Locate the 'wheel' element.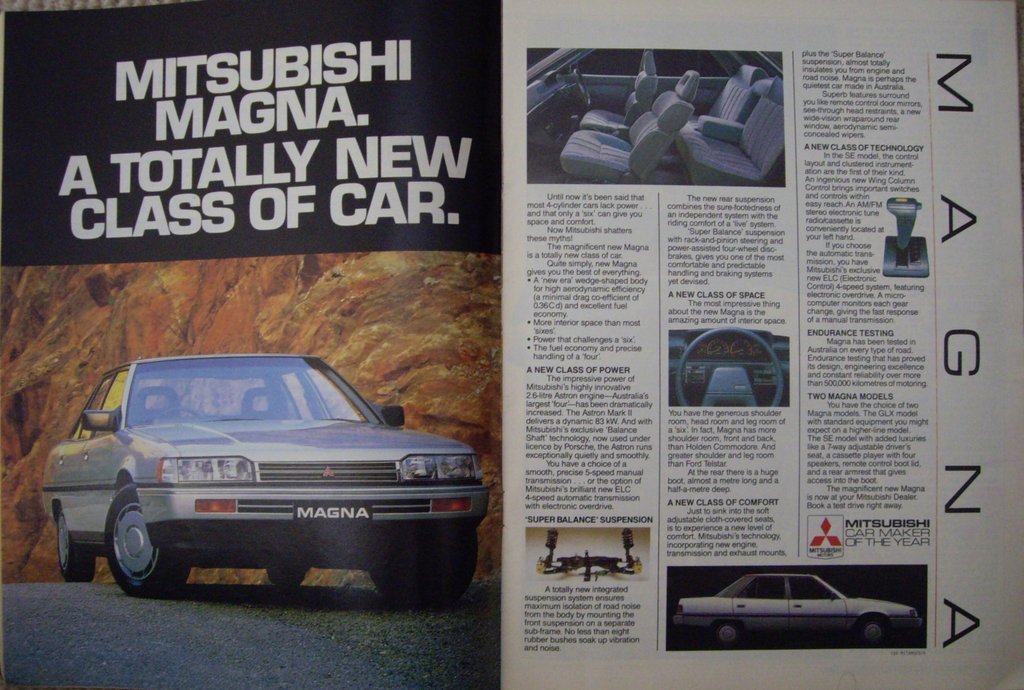
Element bbox: <region>853, 607, 890, 647</region>.
